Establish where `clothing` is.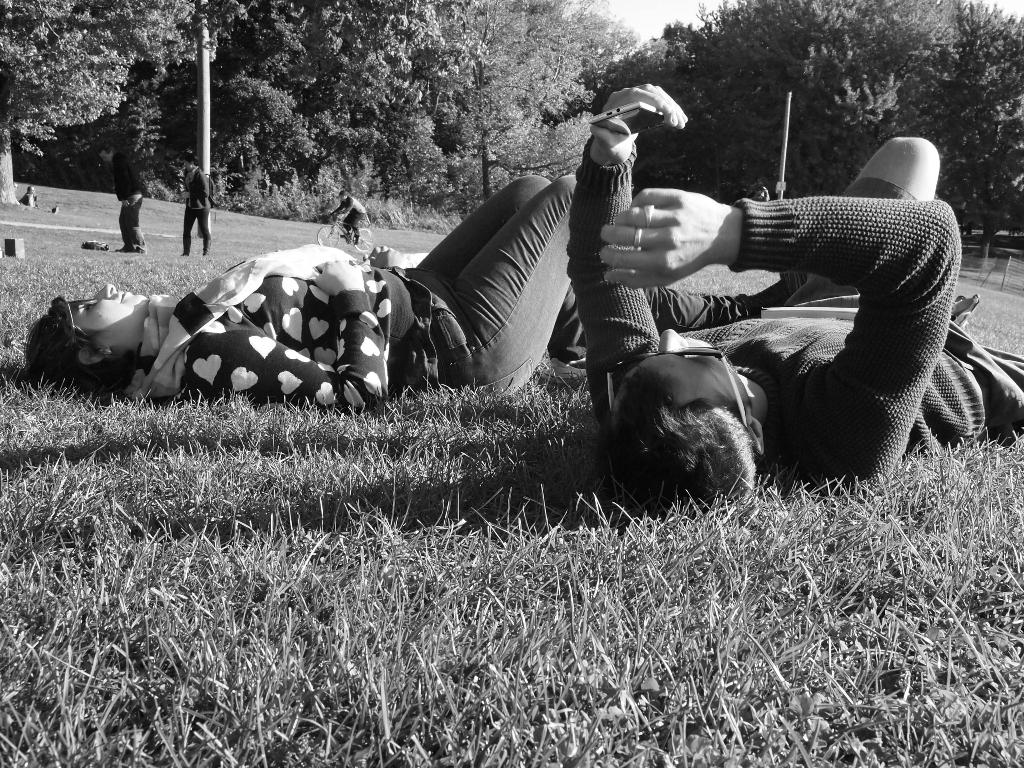
Established at (124,171,588,405).
